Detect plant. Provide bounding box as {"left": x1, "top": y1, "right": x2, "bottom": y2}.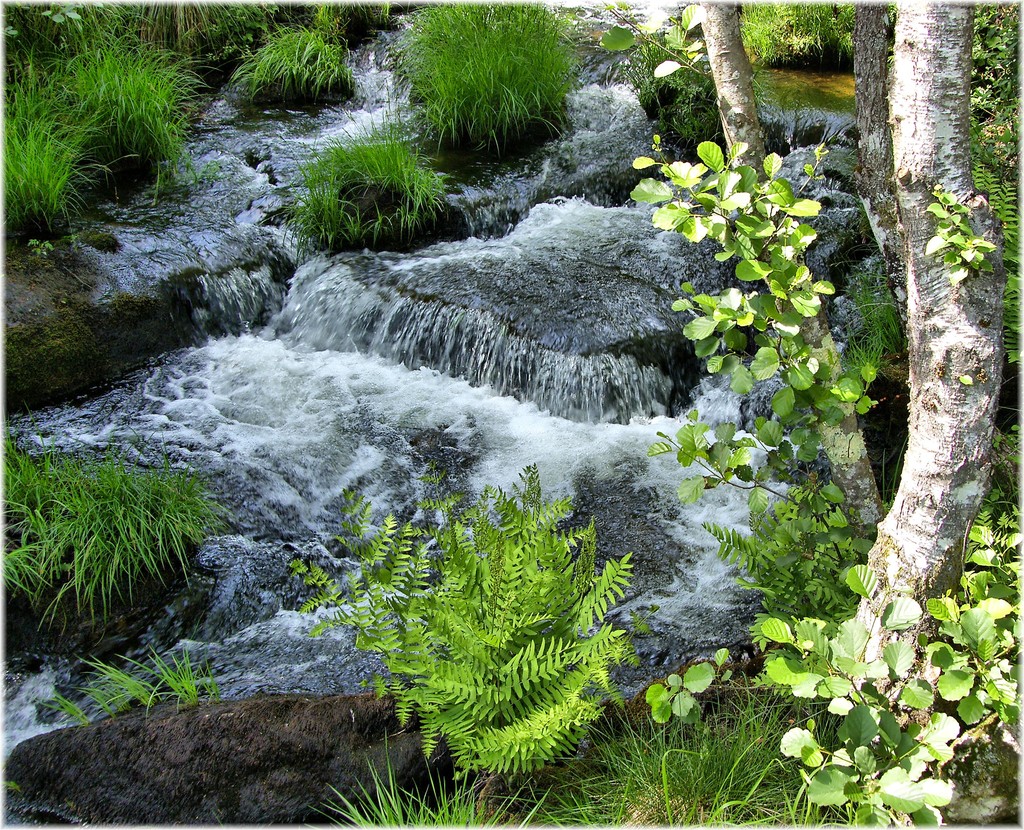
{"left": 948, "top": 0, "right": 1020, "bottom": 491}.
